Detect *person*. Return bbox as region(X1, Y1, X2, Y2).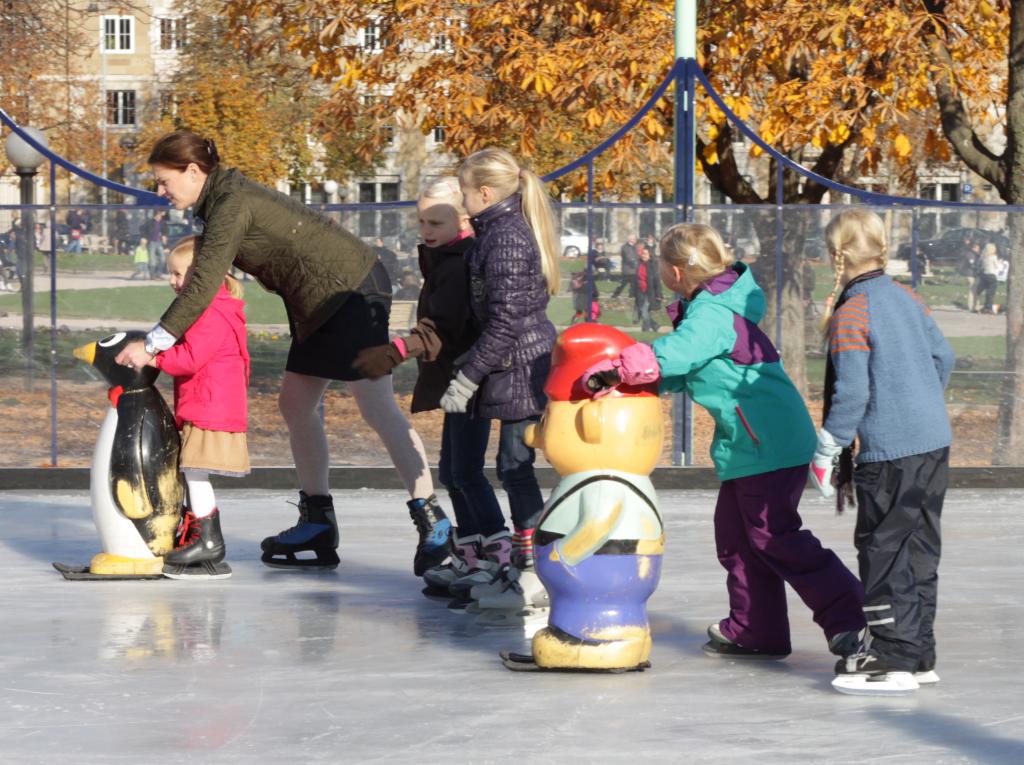
region(112, 129, 453, 563).
